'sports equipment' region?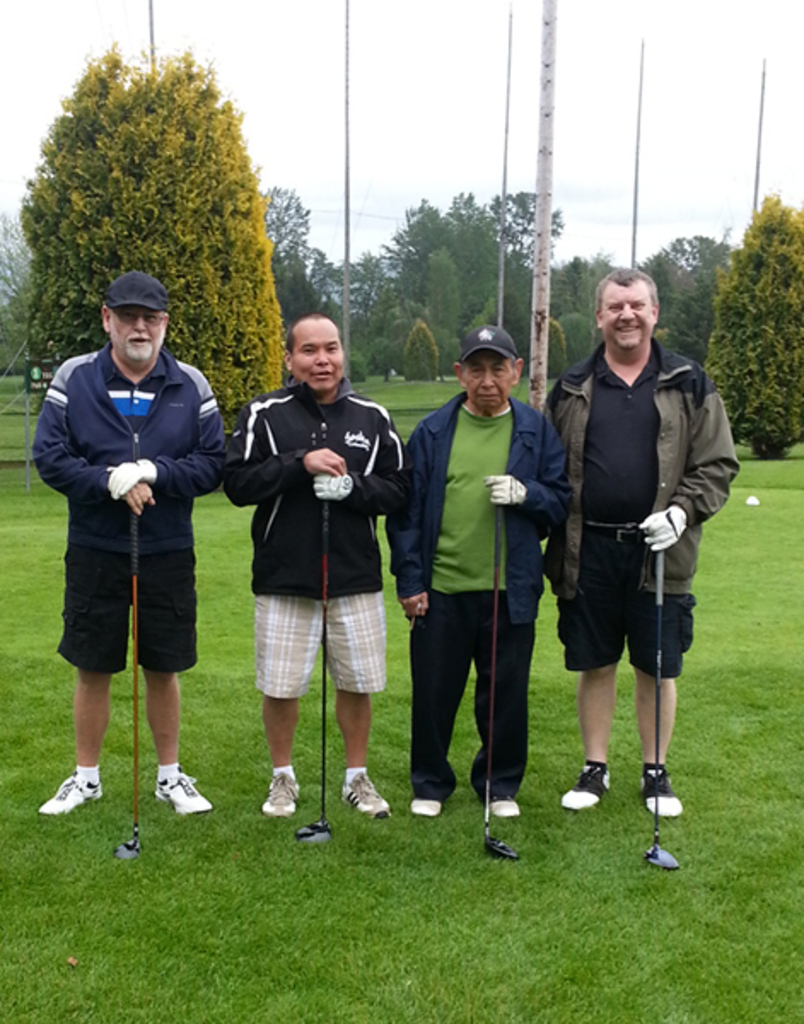
<region>114, 515, 142, 858</region>
